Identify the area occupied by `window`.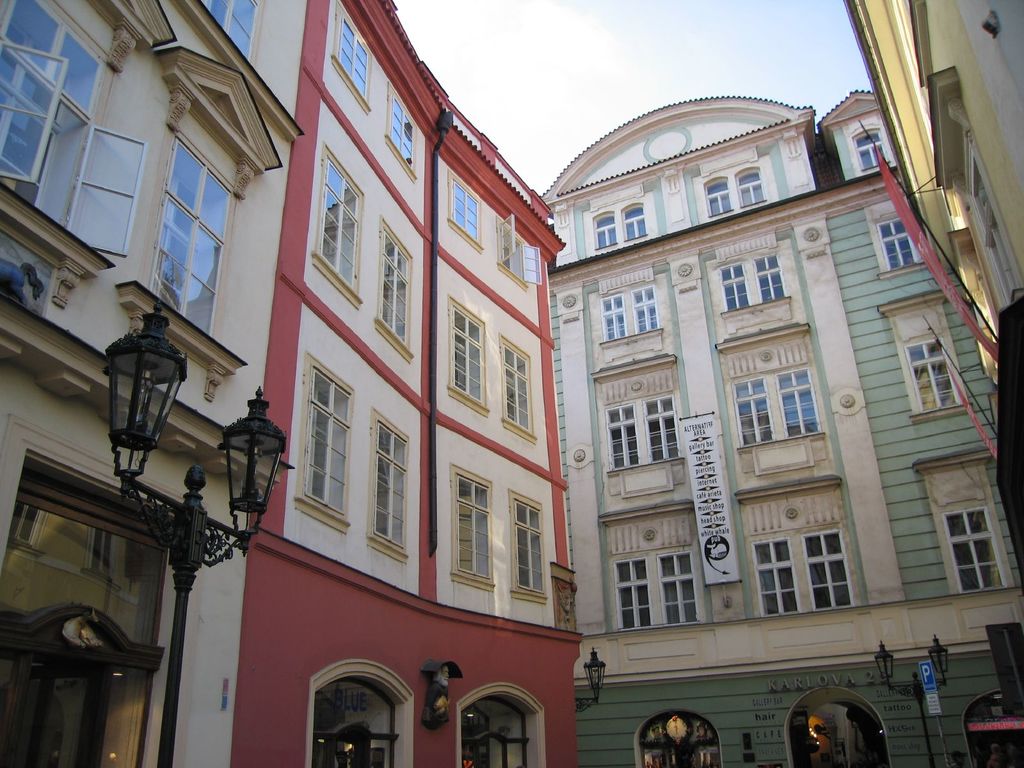
Area: {"left": 733, "top": 362, "right": 822, "bottom": 452}.
